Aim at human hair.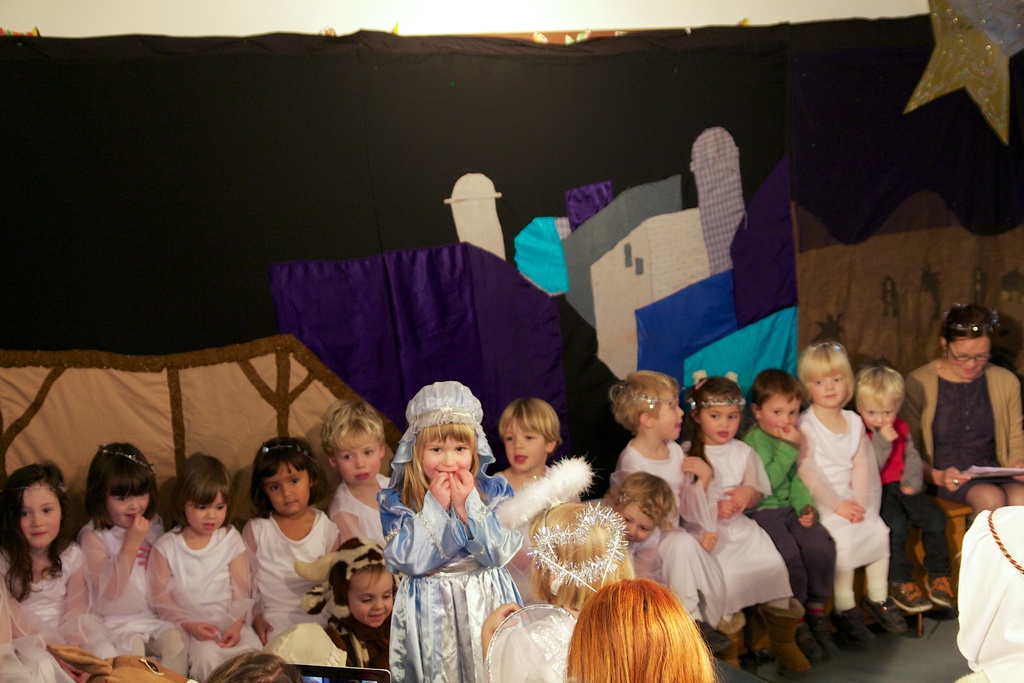
Aimed at bbox(250, 436, 331, 520).
